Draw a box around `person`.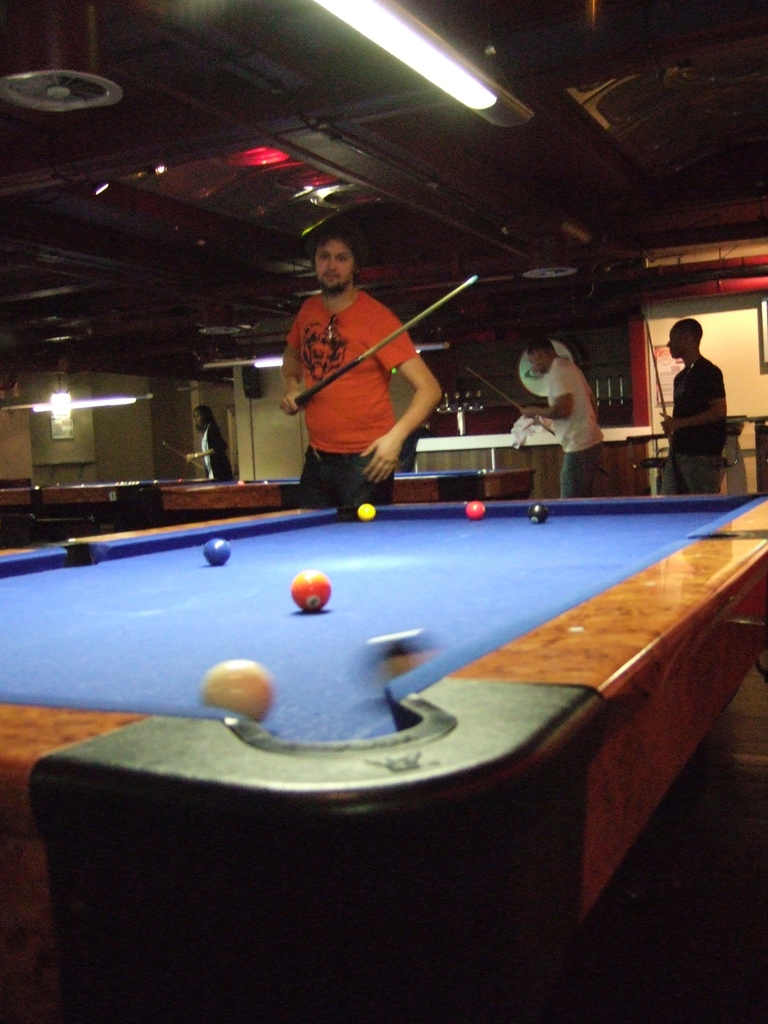
279, 230, 442, 509.
